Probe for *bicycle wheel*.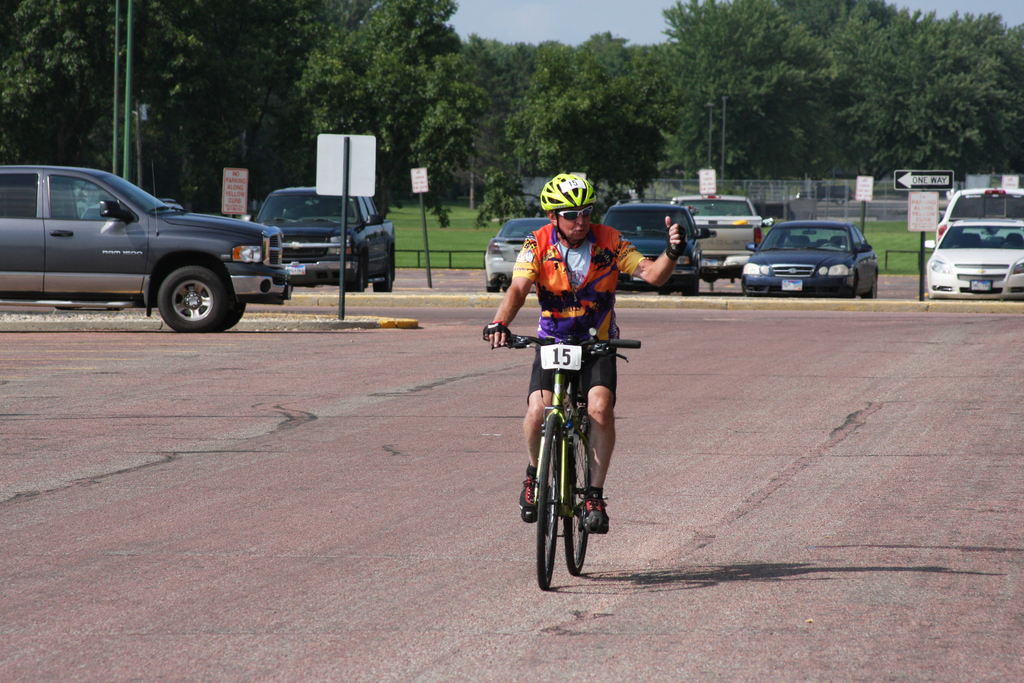
Probe result: left=564, top=420, right=596, bottom=580.
